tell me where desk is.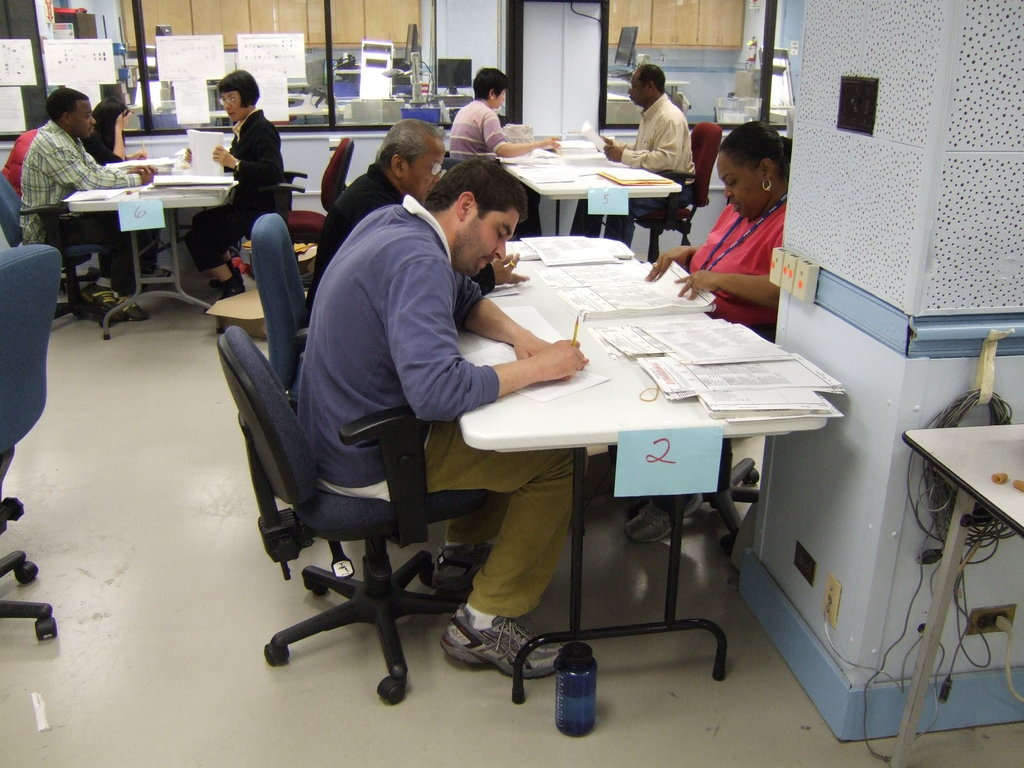
desk is at <box>432,243,804,723</box>.
